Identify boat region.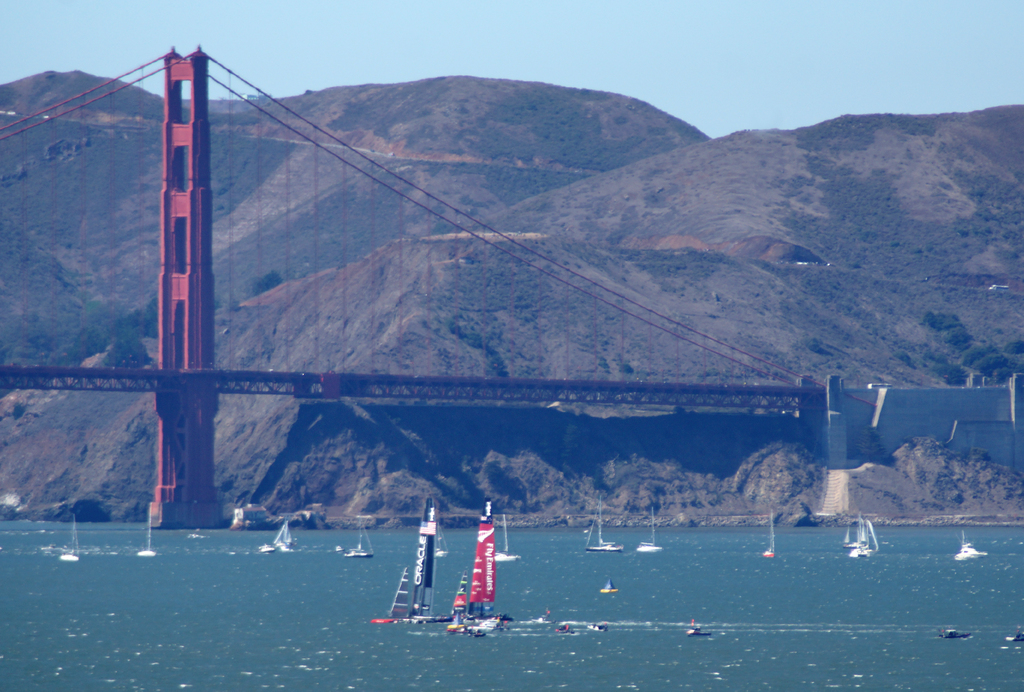
Region: {"x1": 1007, "y1": 628, "x2": 1023, "y2": 641}.
